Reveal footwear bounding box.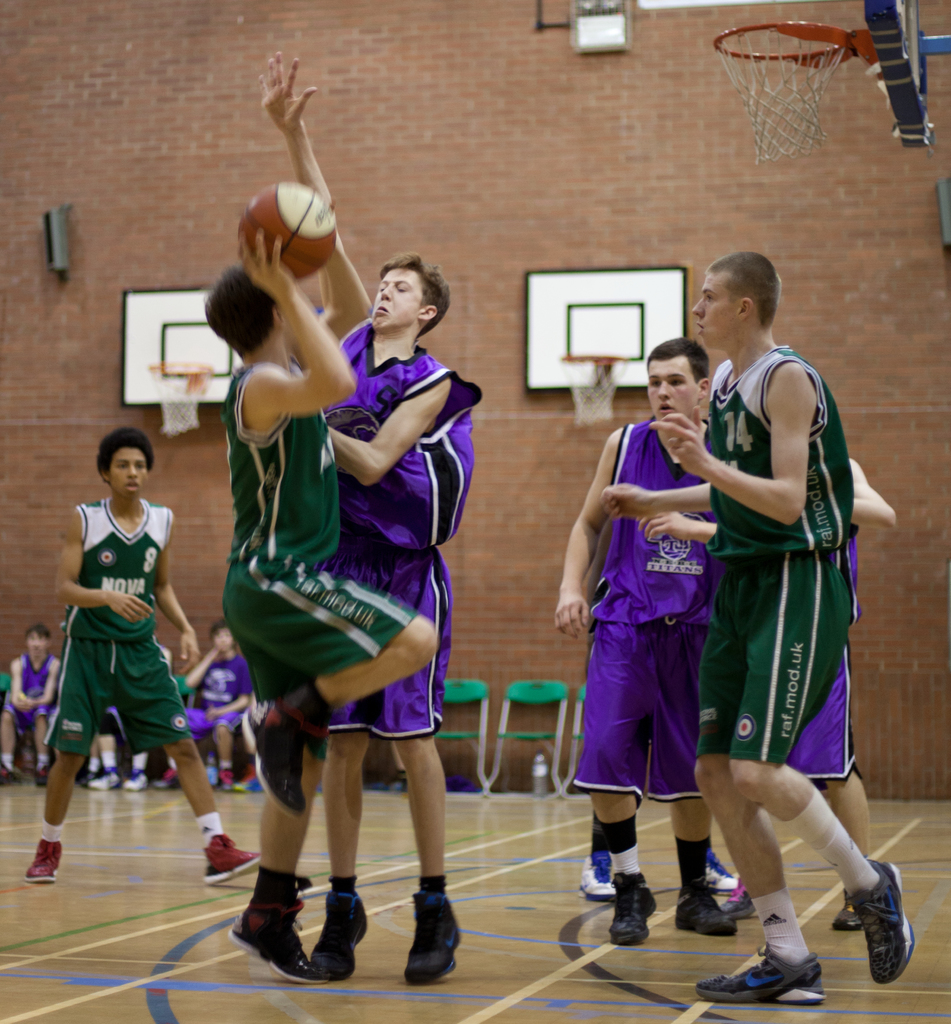
Revealed: region(122, 771, 143, 797).
